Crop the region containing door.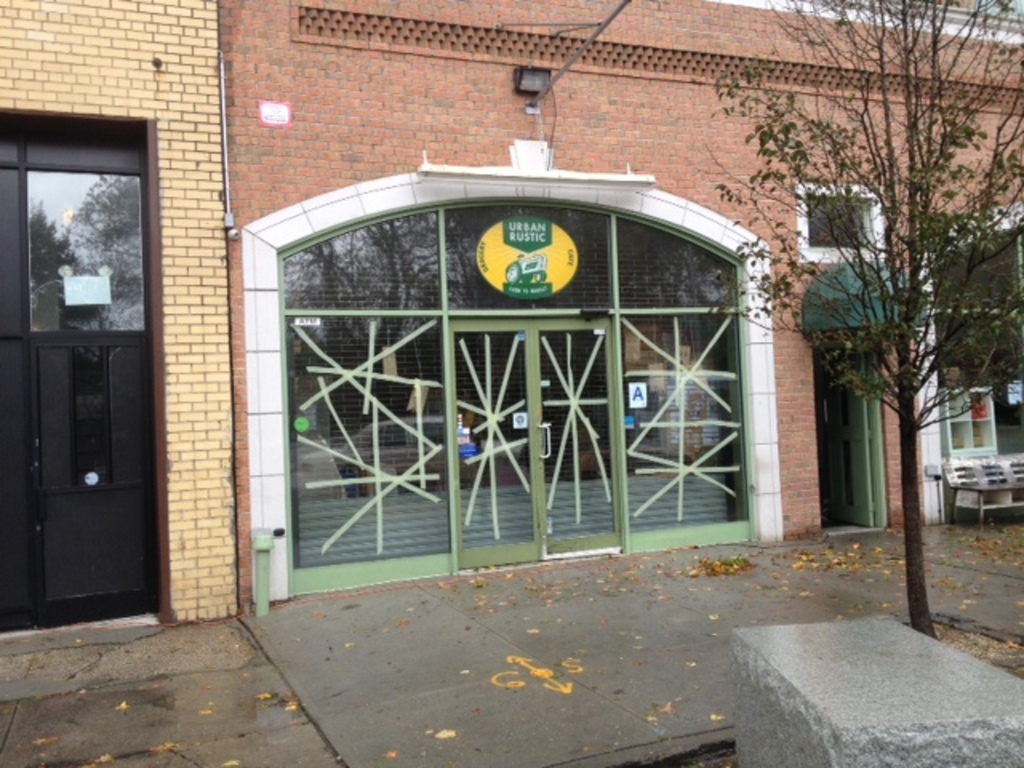
Crop region: pyautogui.locateOnScreen(816, 344, 870, 528).
